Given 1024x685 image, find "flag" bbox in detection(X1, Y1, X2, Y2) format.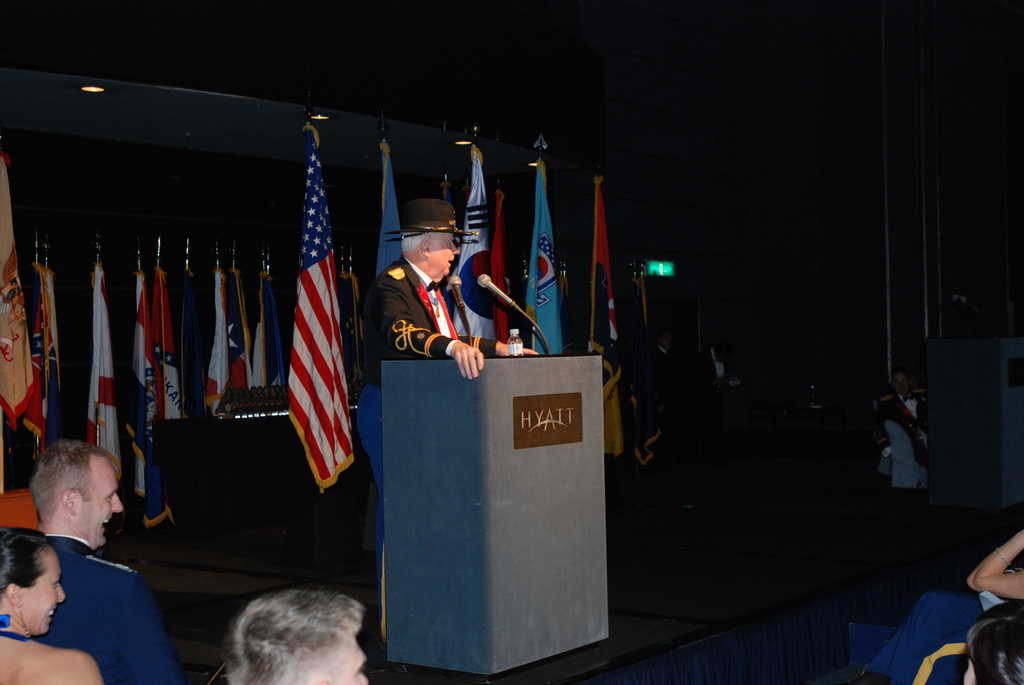
detection(0, 142, 44, 454).
